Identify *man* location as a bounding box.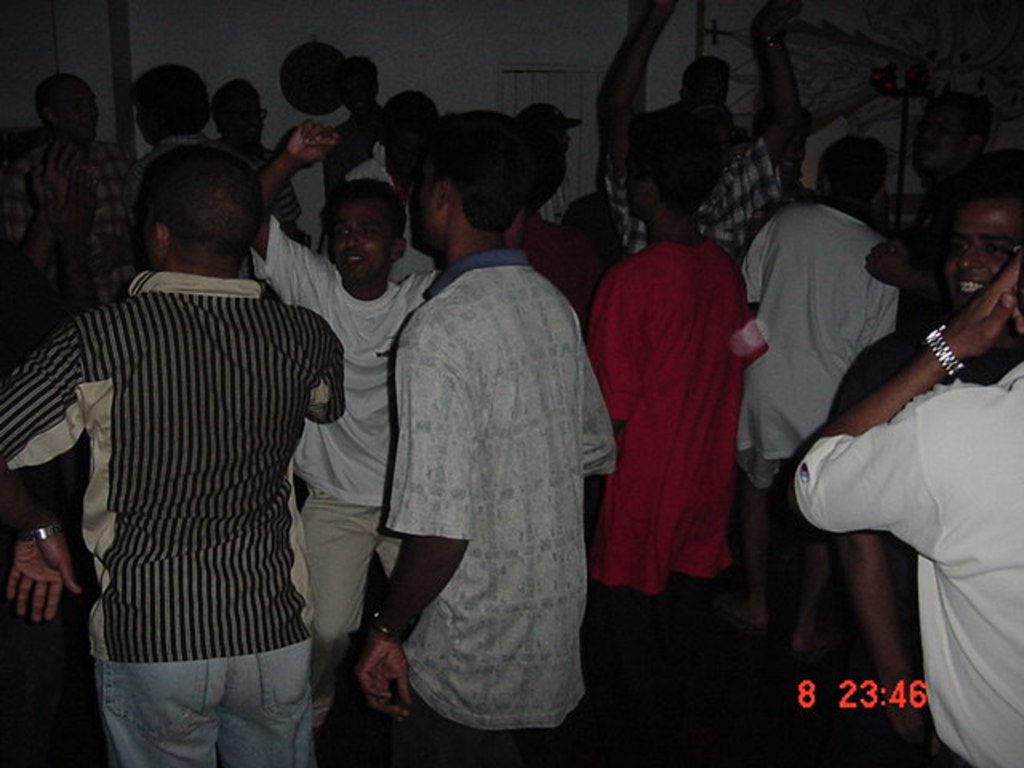
(left=834, top=182, right=1022, bottom=766).
